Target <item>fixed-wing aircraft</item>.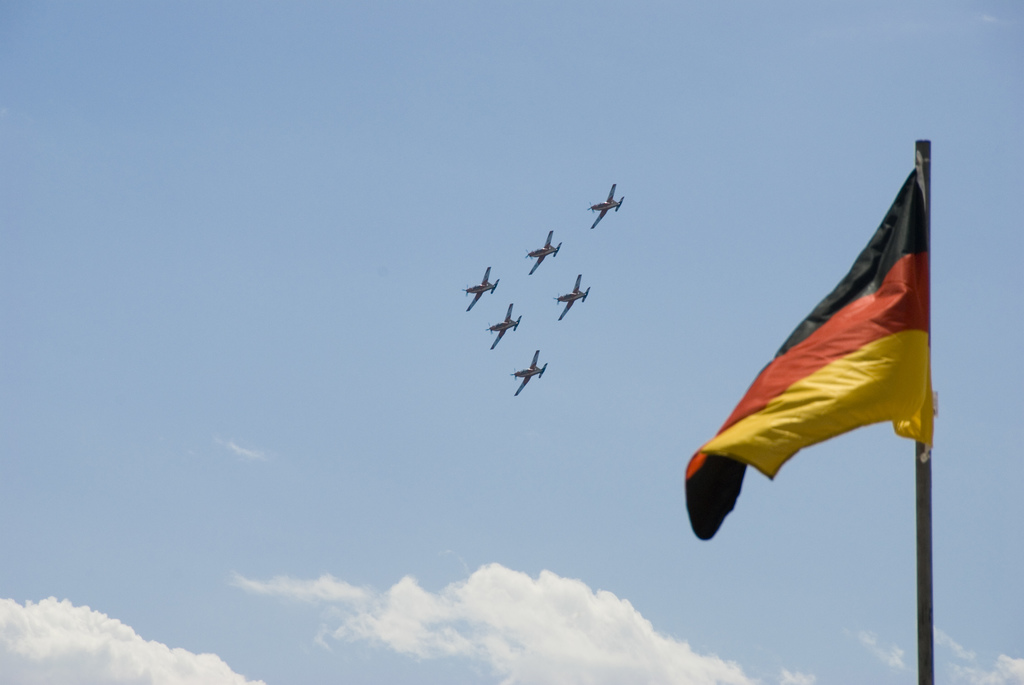
Target region: <box>459,264,502,313</box>.
